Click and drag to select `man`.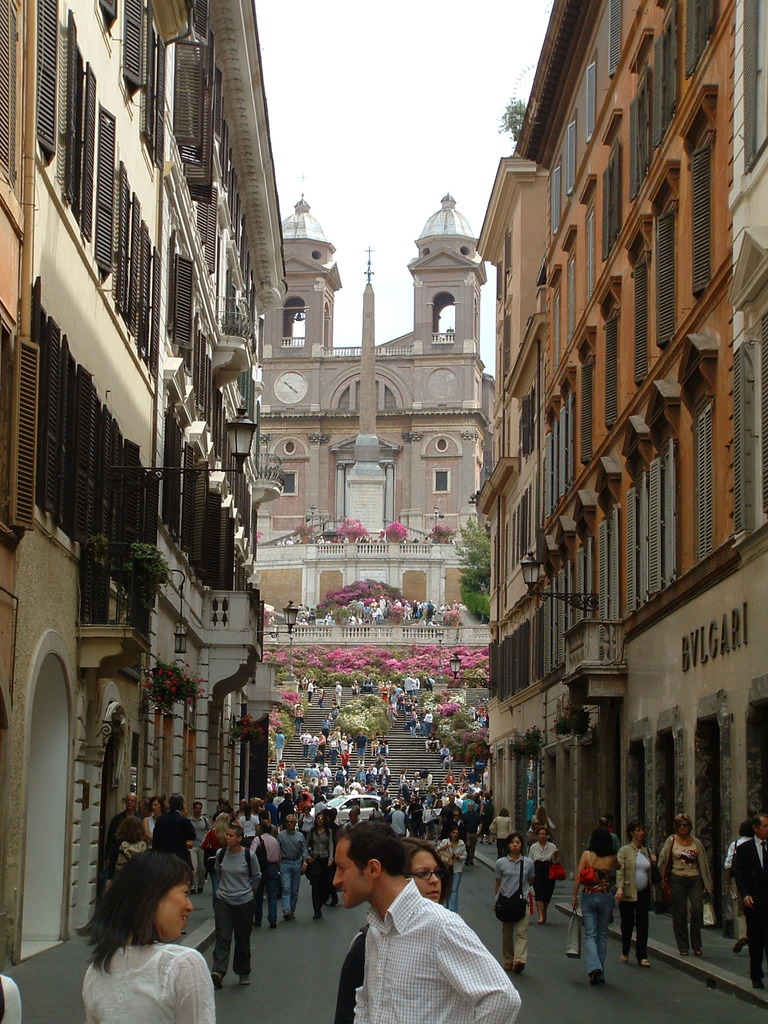
Selection: 314 825 529 1020.
